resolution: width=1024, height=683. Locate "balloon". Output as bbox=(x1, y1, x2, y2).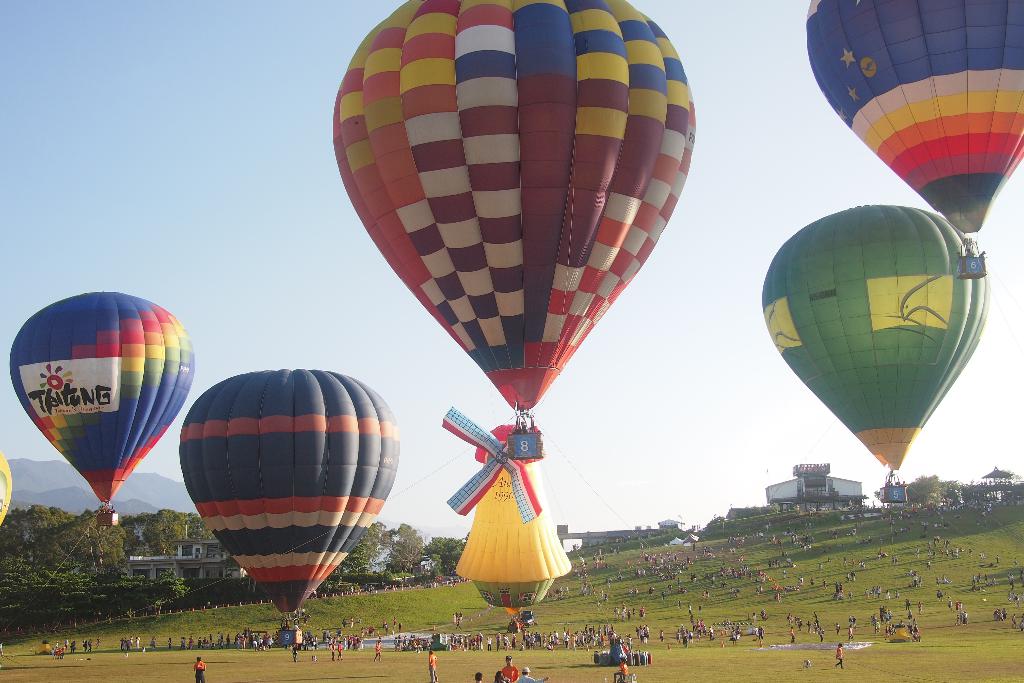
bbox=(759, 199, 988, 474).
